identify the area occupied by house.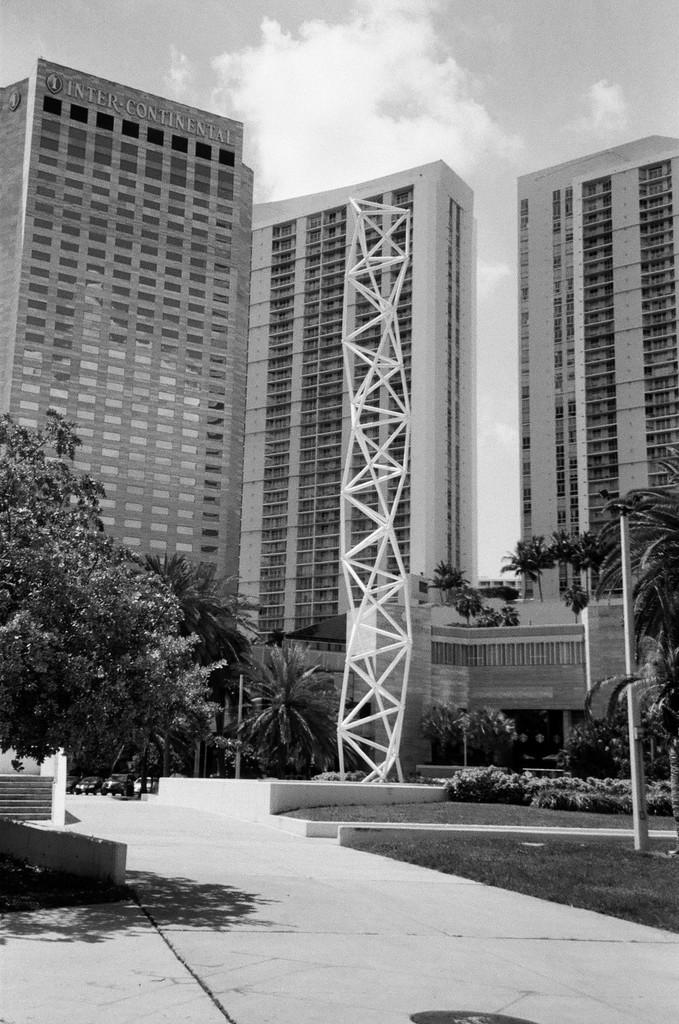
Area: select_region(0, 53, 258, 626).
